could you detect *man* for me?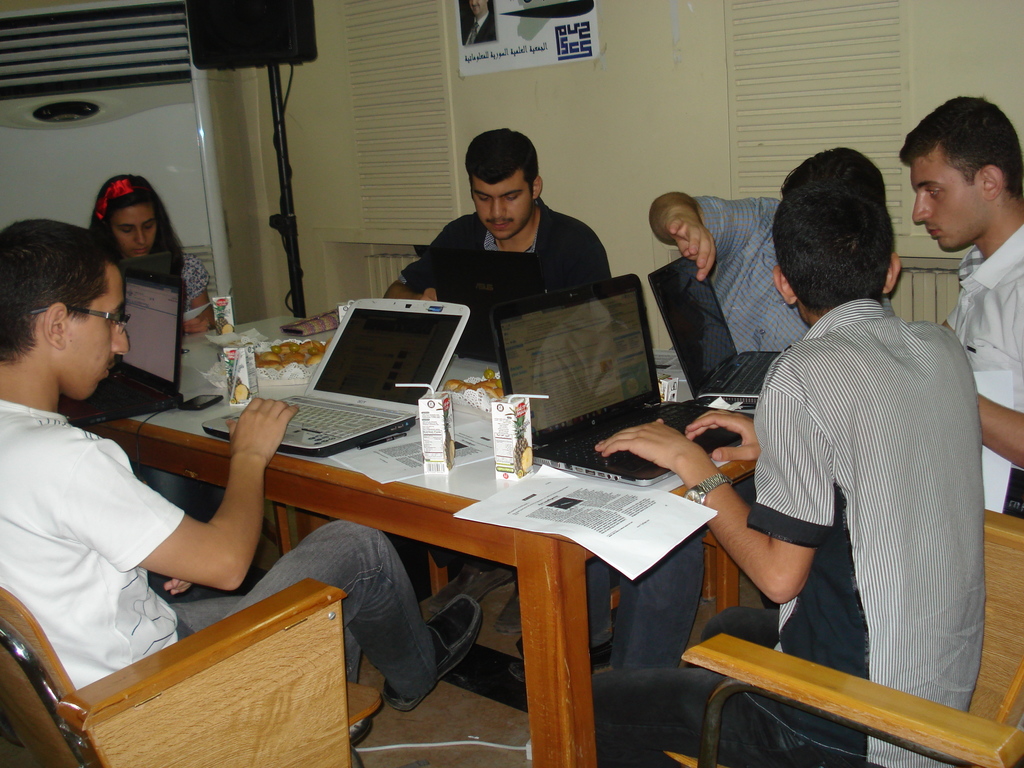
Detection result: l=911, t=88, r=1023, b=541.
